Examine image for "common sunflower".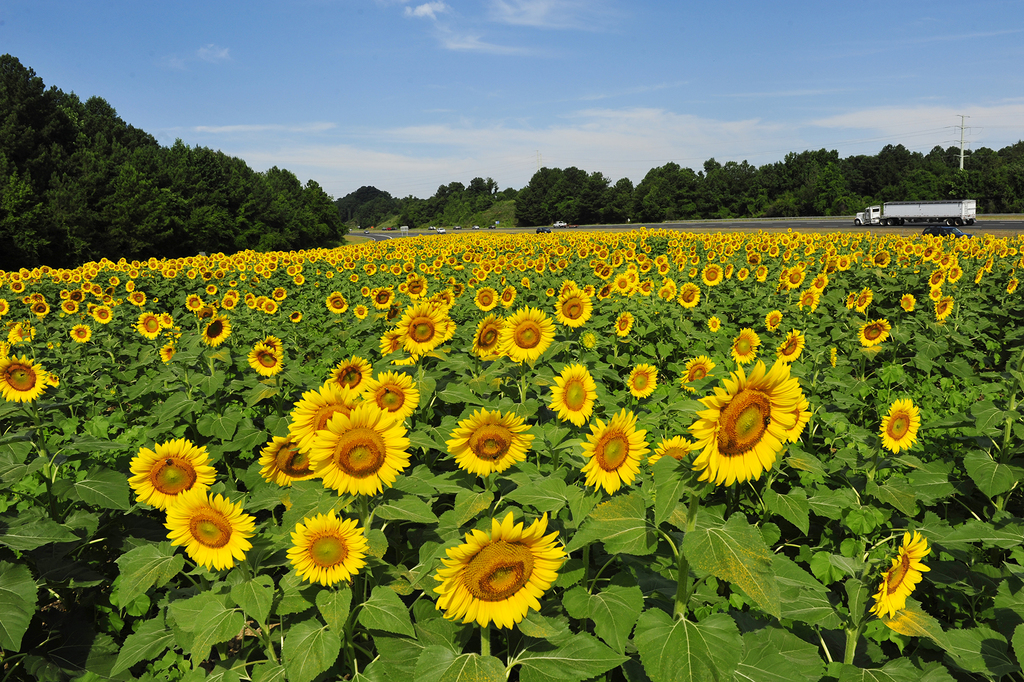
Examination result: [x1=828, y1=536, x2=931, y2=619].
